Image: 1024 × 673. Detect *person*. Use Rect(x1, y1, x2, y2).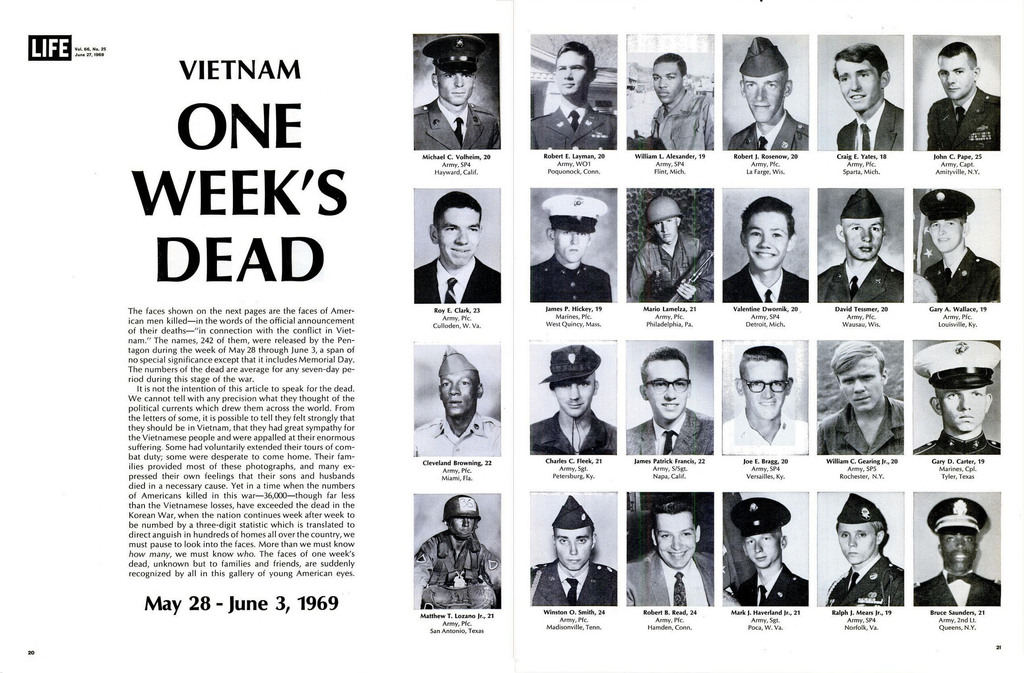
Rect(415, 183, 501, 312).
